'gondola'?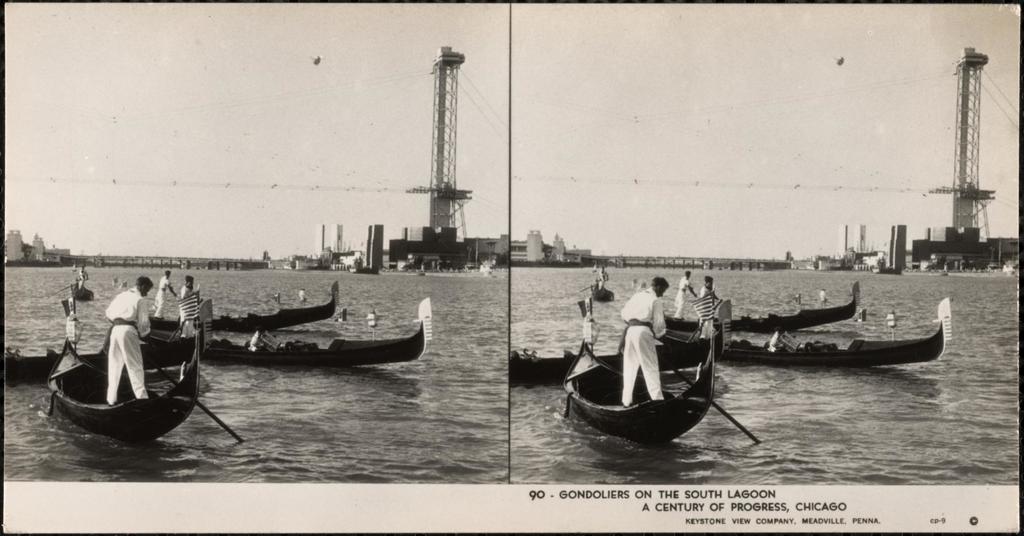
l=72, t=282, r=95, b=301
